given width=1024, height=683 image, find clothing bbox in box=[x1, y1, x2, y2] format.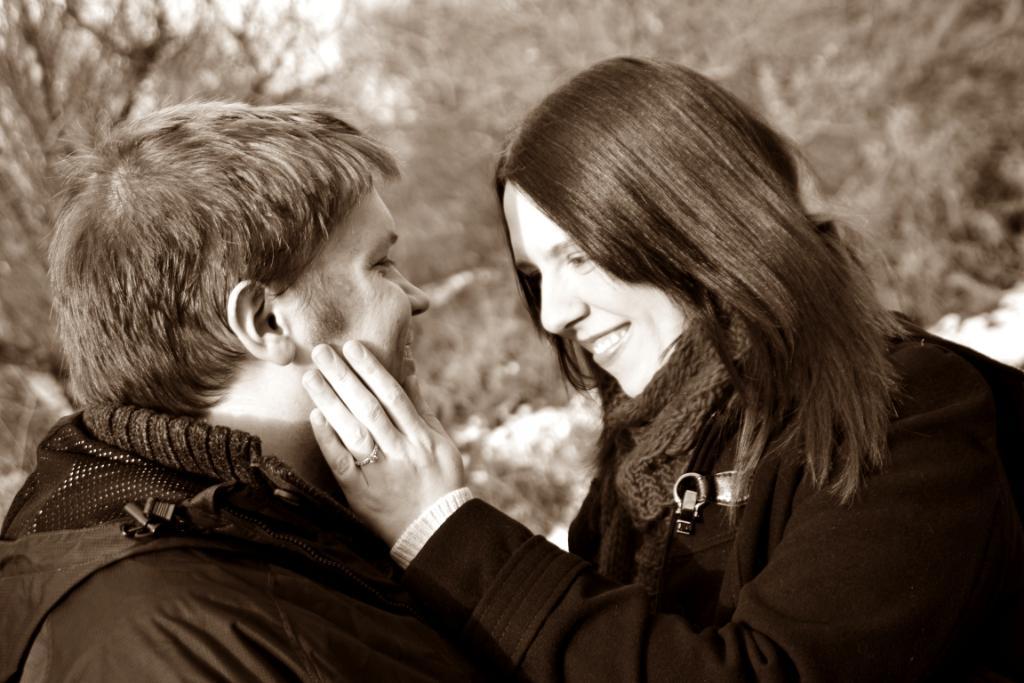
box=[385, 311, 1023, 682].
